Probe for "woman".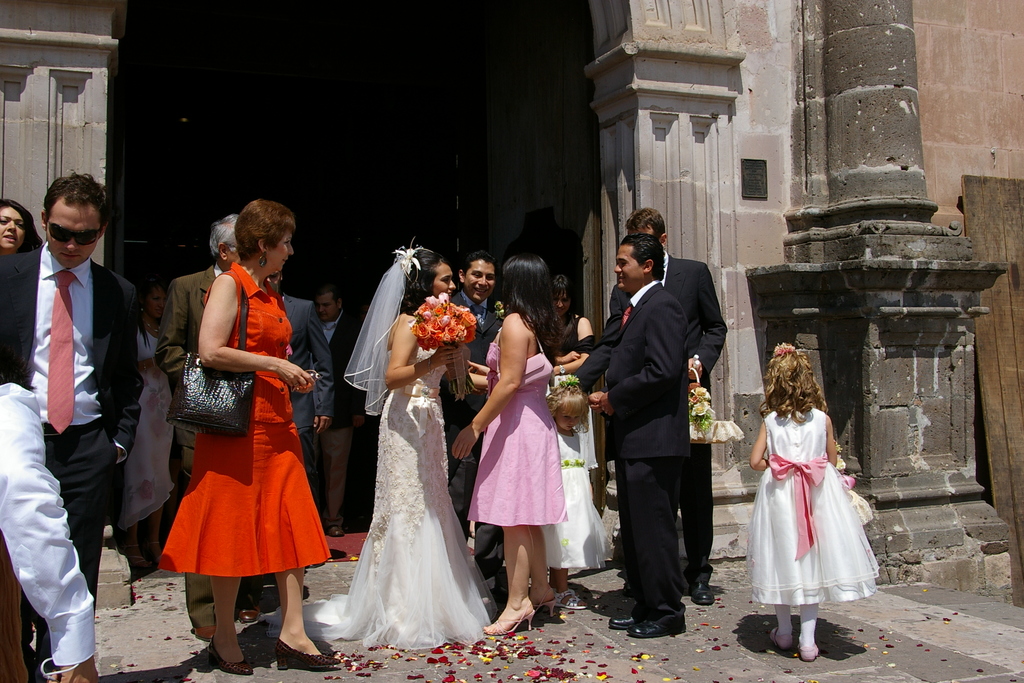
Probe result: {"x1": 265, "y1": 234, "x2": 502, "y2": 649}.
